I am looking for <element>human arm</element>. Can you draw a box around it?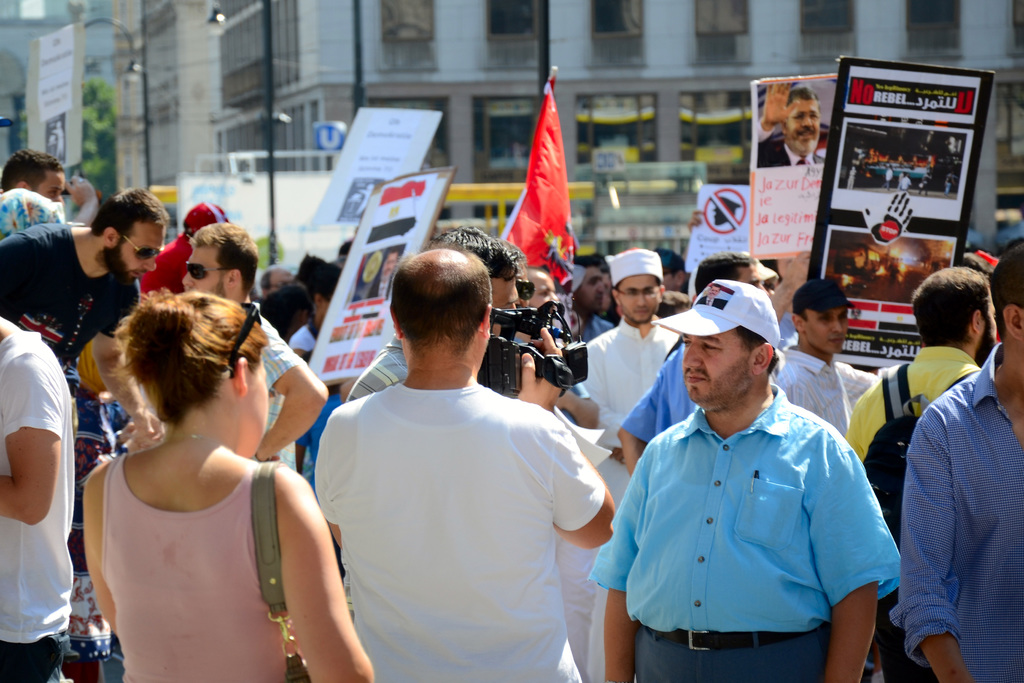
Sure, the bounding box is [843,358,904,399].
